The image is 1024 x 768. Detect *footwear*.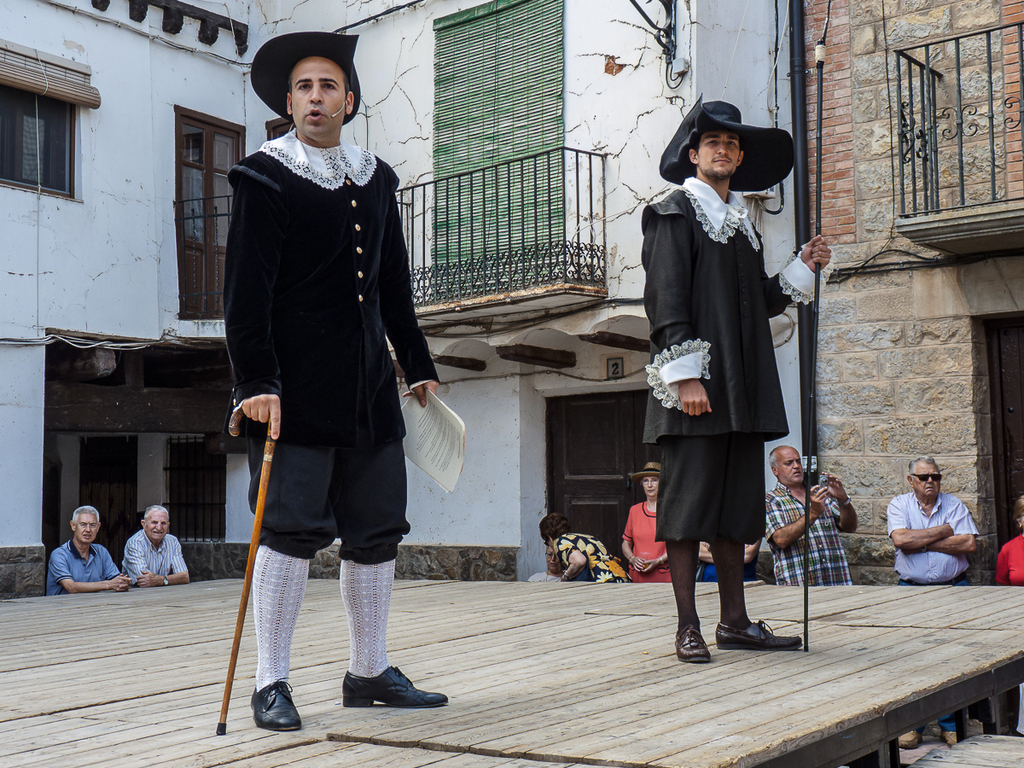
Detection: crop(893, 730, 916, 748).
